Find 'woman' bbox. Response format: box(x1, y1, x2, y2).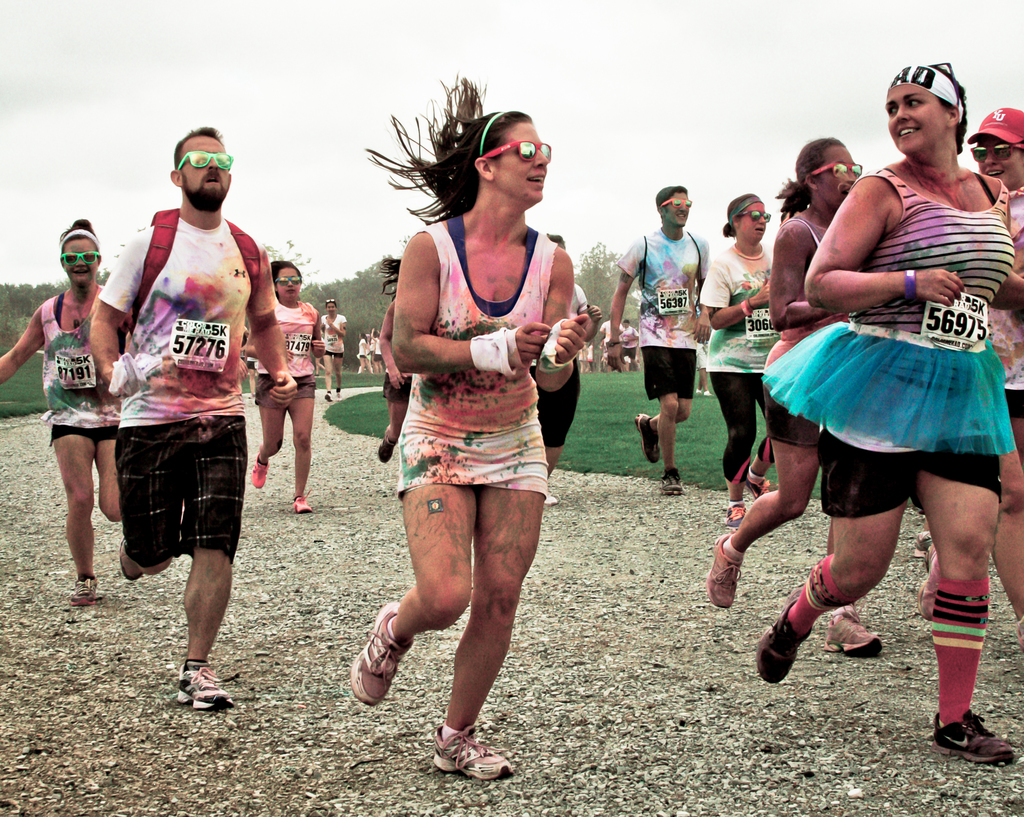
box(704, 133, 883, 656).
